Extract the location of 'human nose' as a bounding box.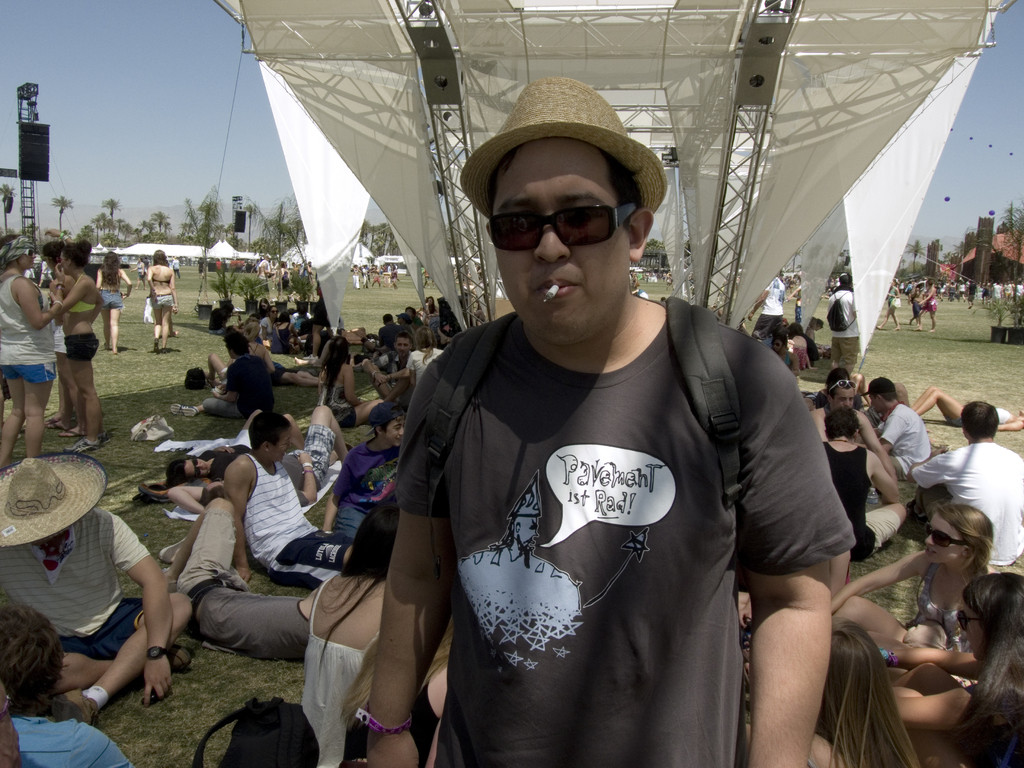
(left=289, top=438, right=291, bottom=447).
